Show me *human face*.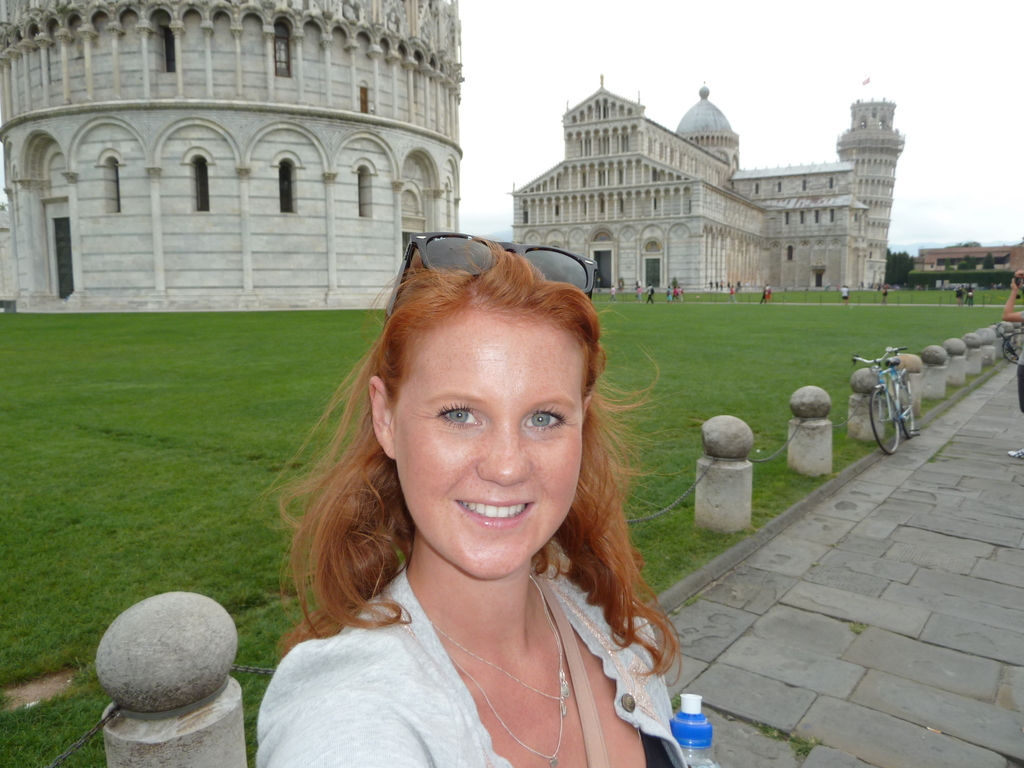
*human face* is here: [x1=392, y1=311, x2=584, y2=584].
